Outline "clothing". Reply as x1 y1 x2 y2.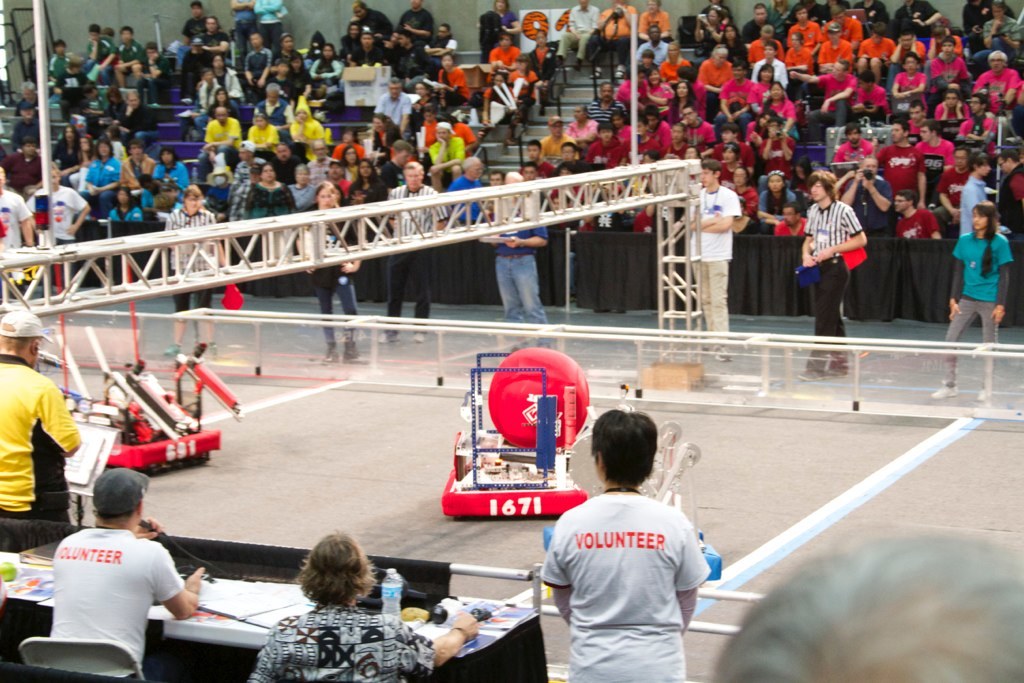
205 117 243 174.
